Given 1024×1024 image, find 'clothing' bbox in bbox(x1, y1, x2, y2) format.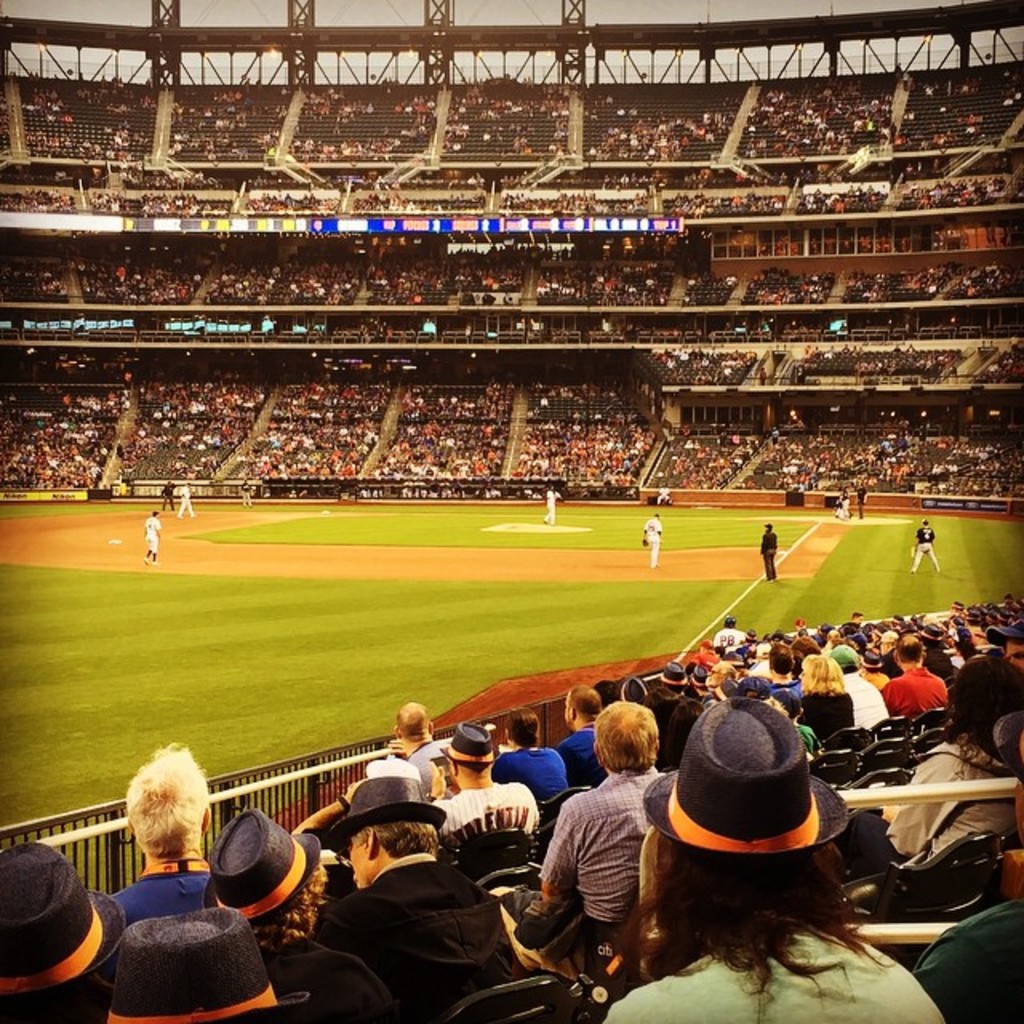
bbox(490, 746, 568, 797).
